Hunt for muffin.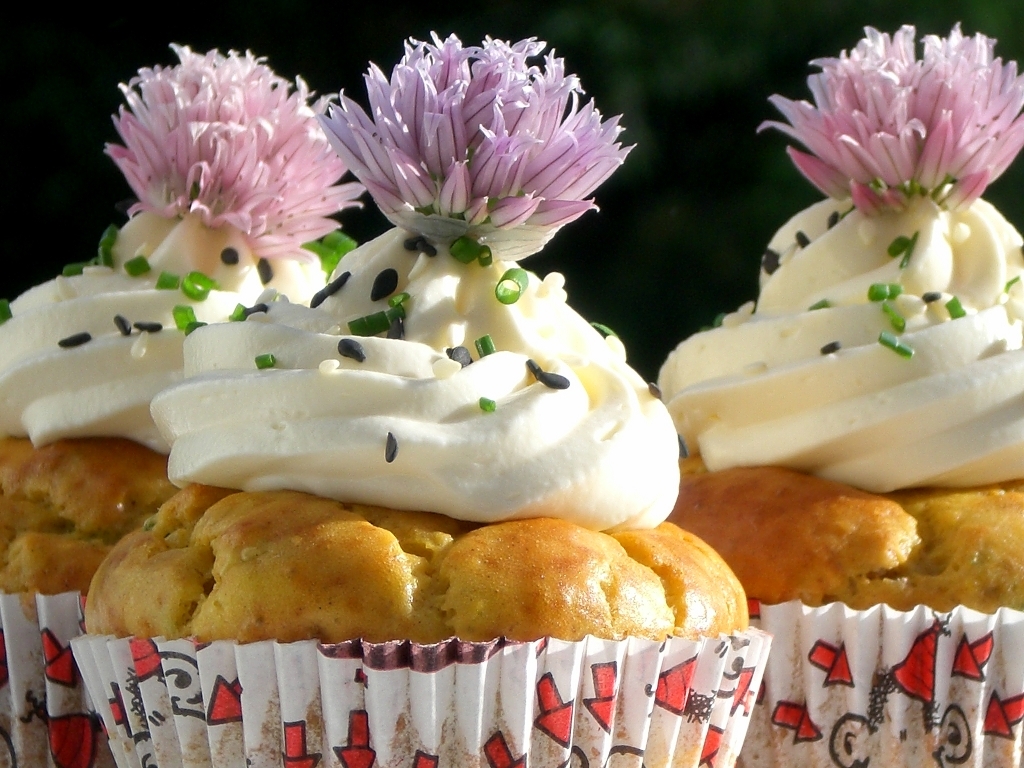
Hunted down at [76, 21, 761, 767].
